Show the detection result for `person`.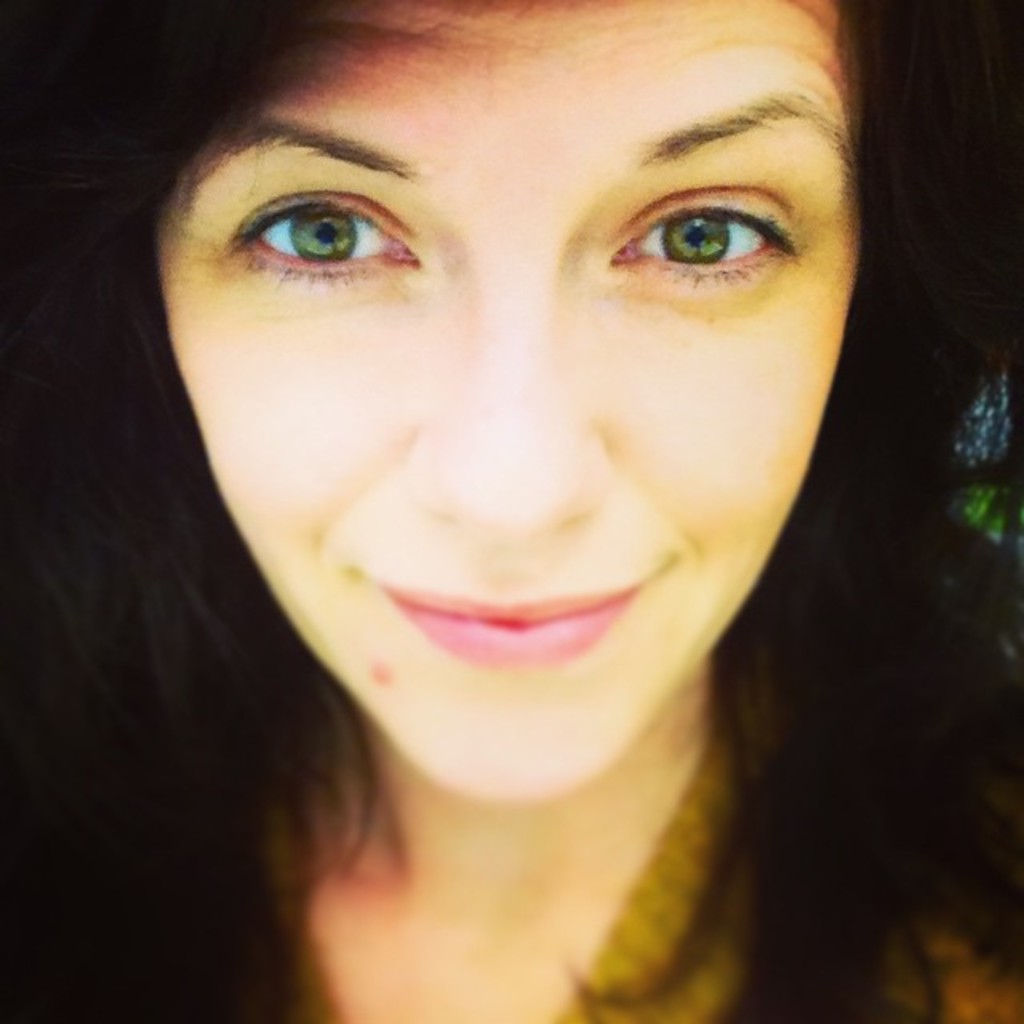
(0,0,960,1023).
